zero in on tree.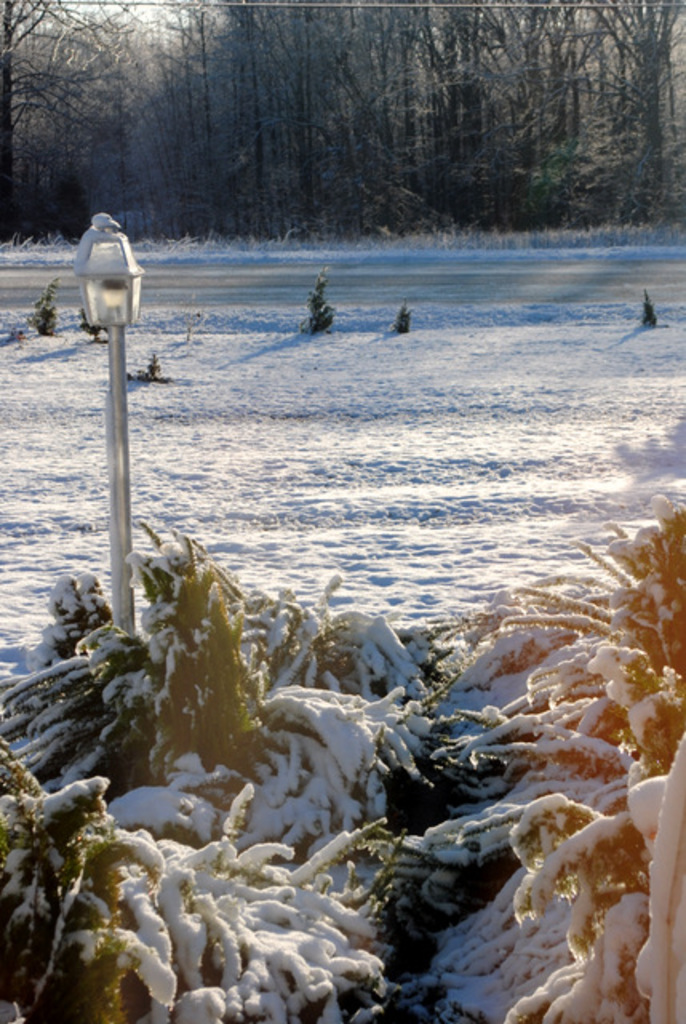
Zeroed in: region(464, 10, 529, 184).
